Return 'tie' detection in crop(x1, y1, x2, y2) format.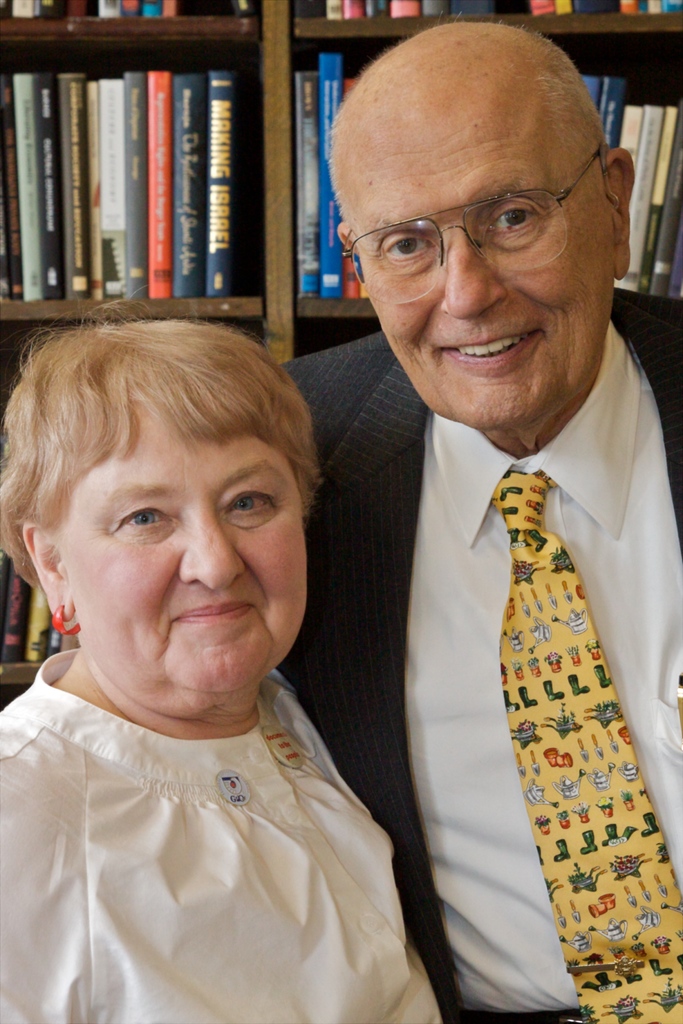
crop(486, 467, 682, 1020).
